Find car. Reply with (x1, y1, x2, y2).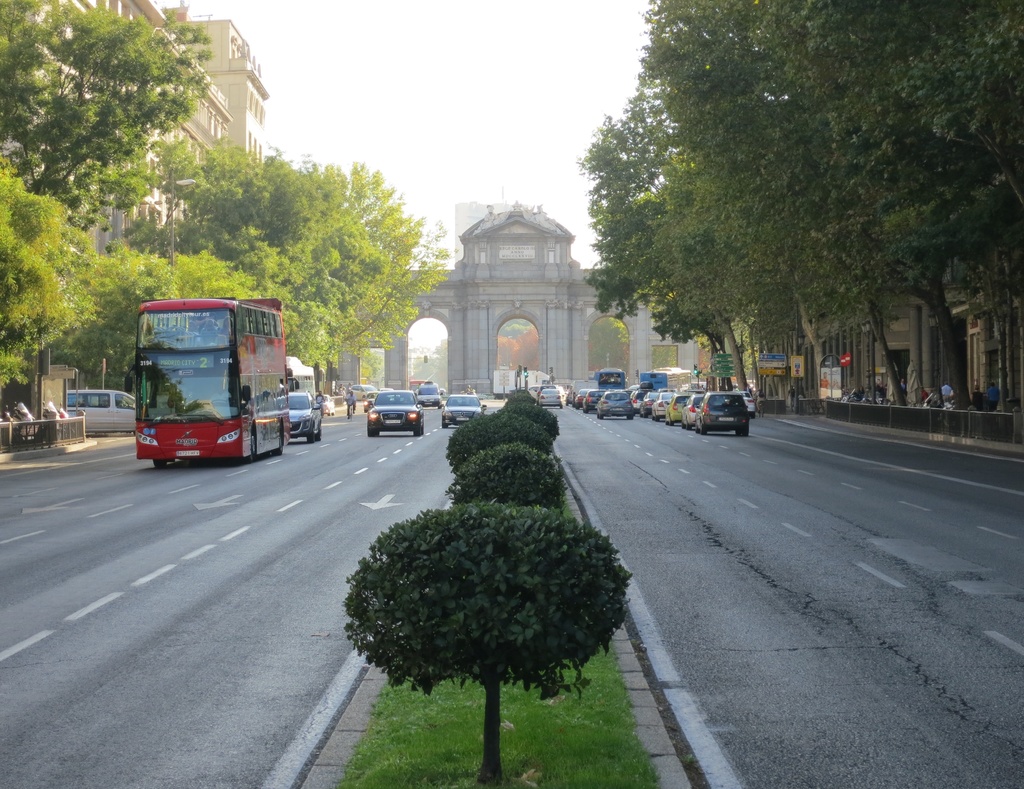
(69, 382, 136, 435).
